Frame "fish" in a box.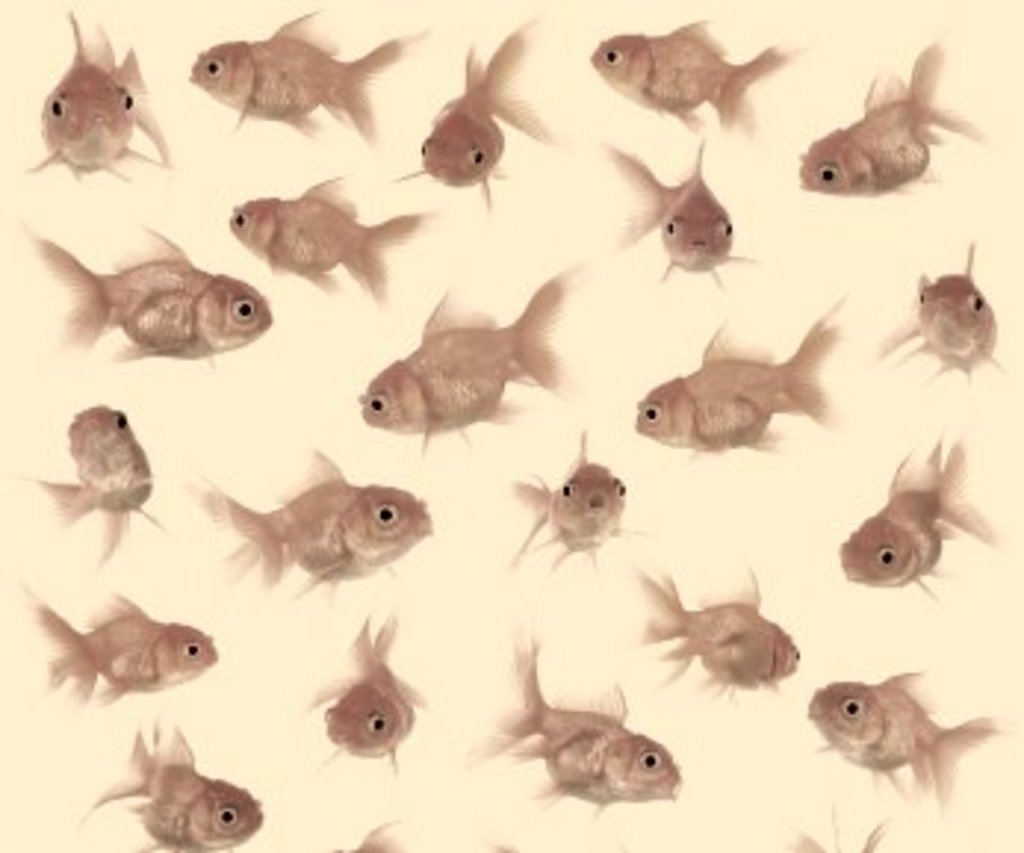
pyautogui.locateOnScreen(328, 823, 410, 850).
